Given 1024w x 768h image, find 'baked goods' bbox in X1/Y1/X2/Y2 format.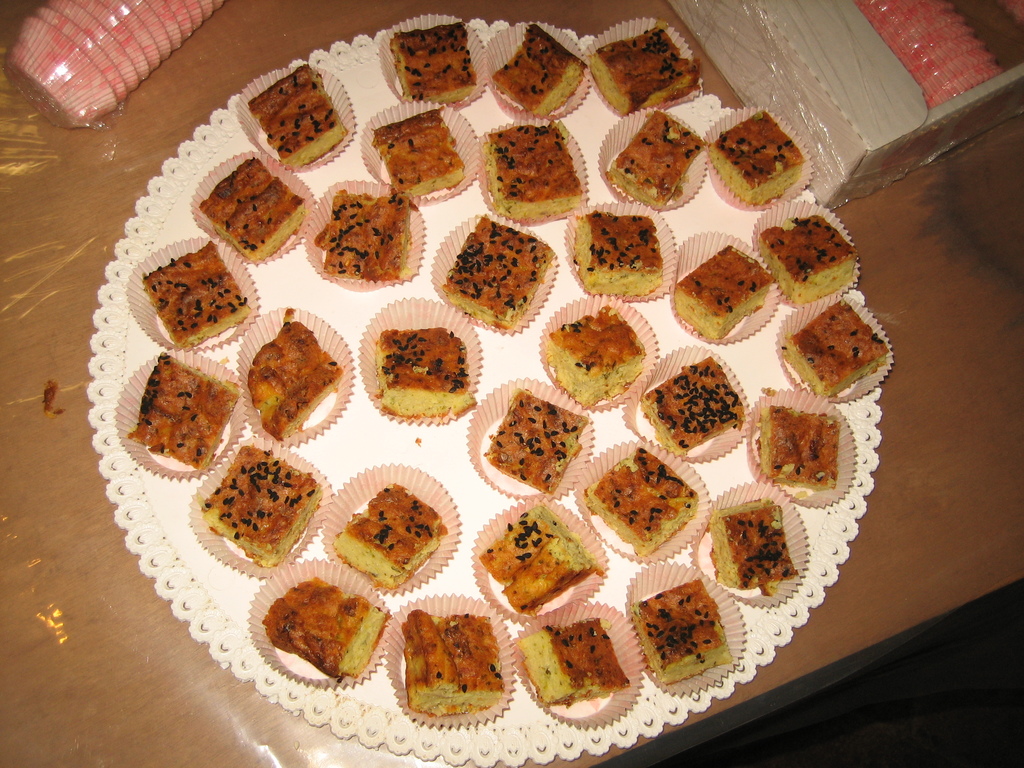
483/128/584/216.
